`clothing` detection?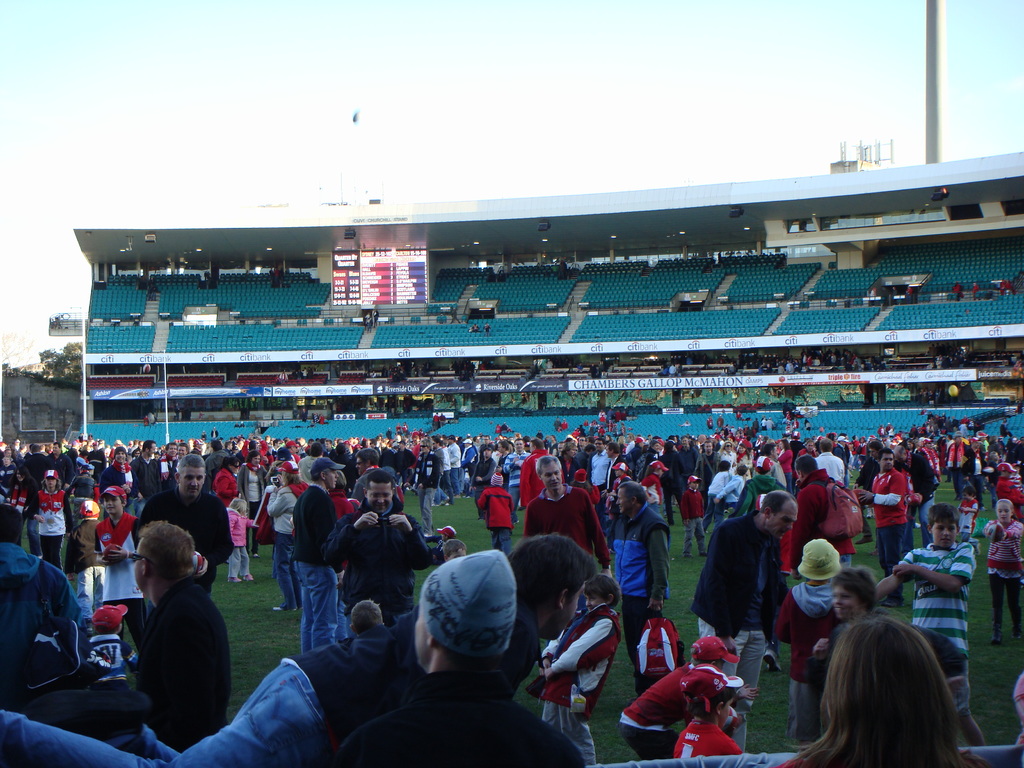
<bbox>228, 508, 259, 585</bbox>
